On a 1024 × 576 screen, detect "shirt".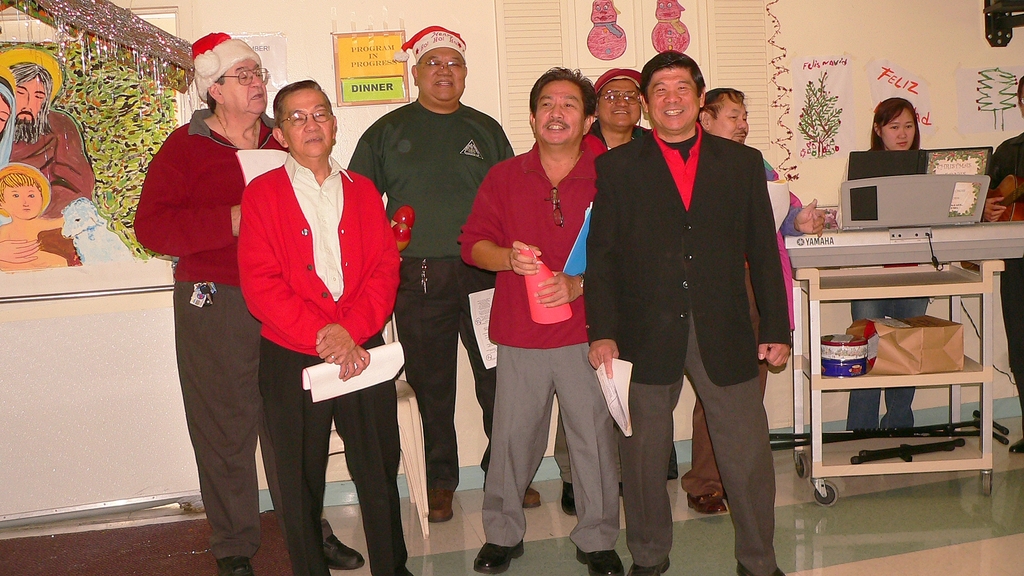
(left=282, top=154, right=351, bottom=298).
